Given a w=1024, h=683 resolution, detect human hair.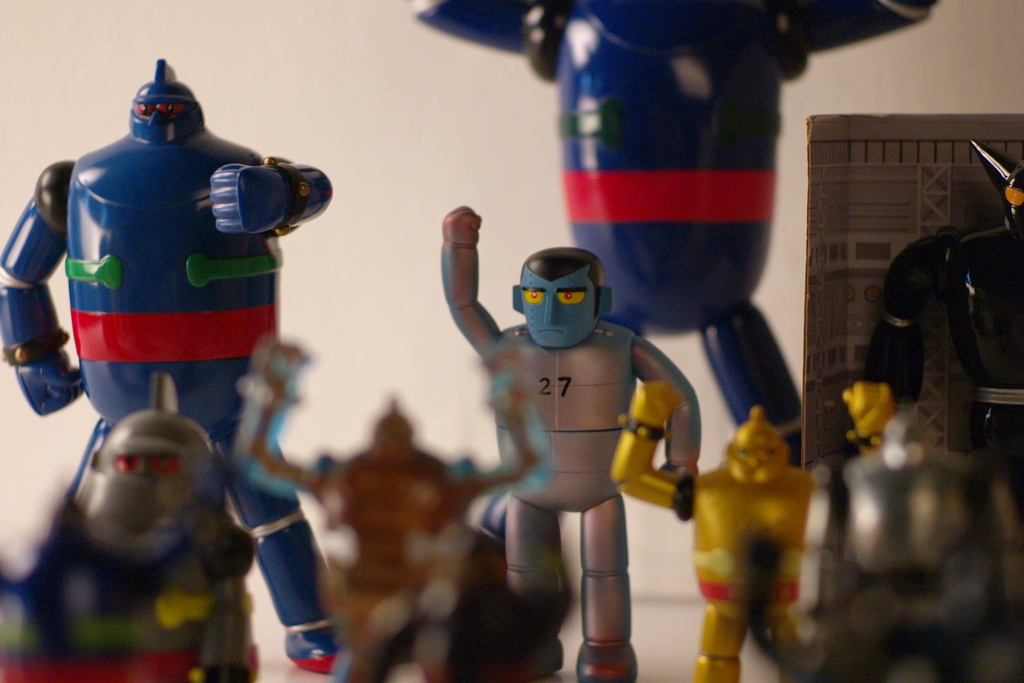
[left=525, top=243, right=602, bottom=320].
